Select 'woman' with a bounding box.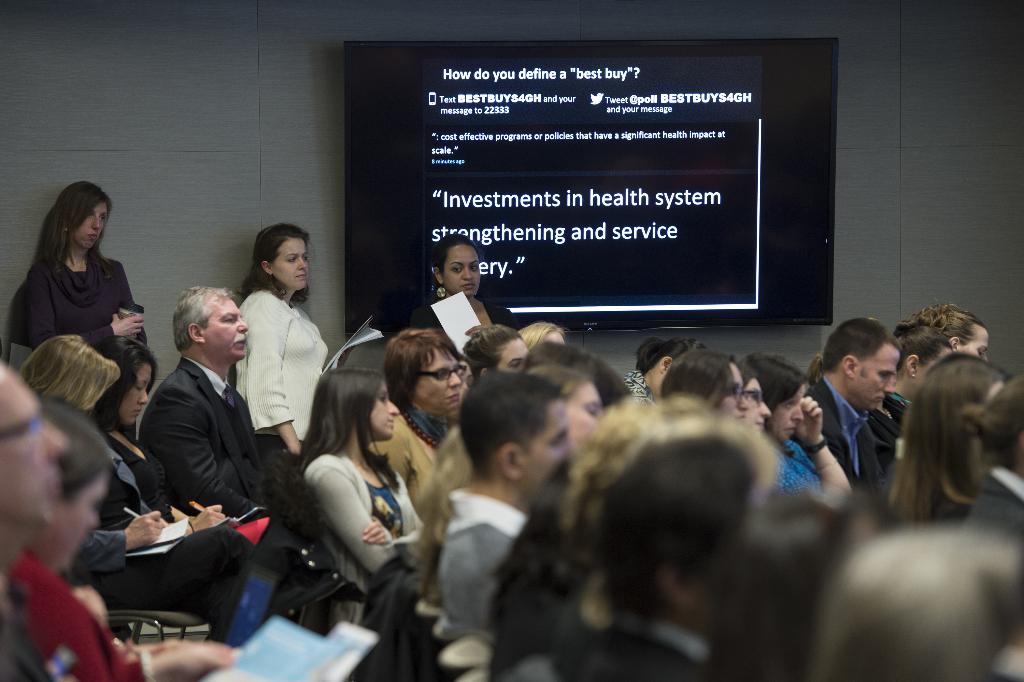
bbox=(11, 177, 154, 442).
